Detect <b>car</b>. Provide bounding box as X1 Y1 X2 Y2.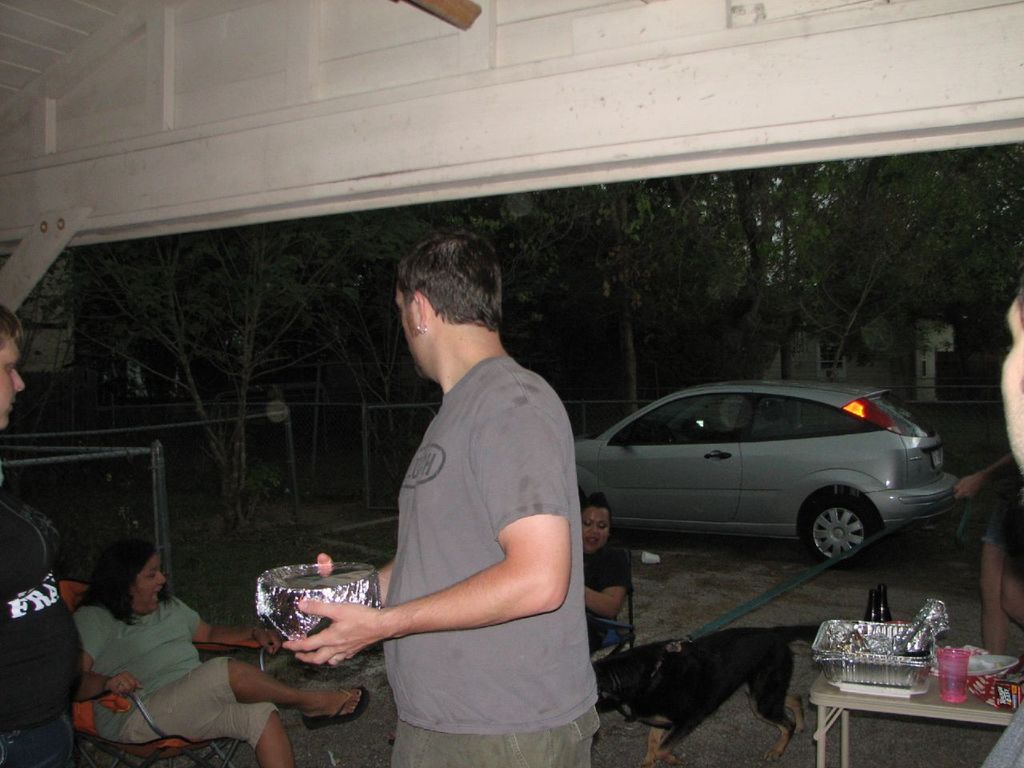
572 374 966 574.
